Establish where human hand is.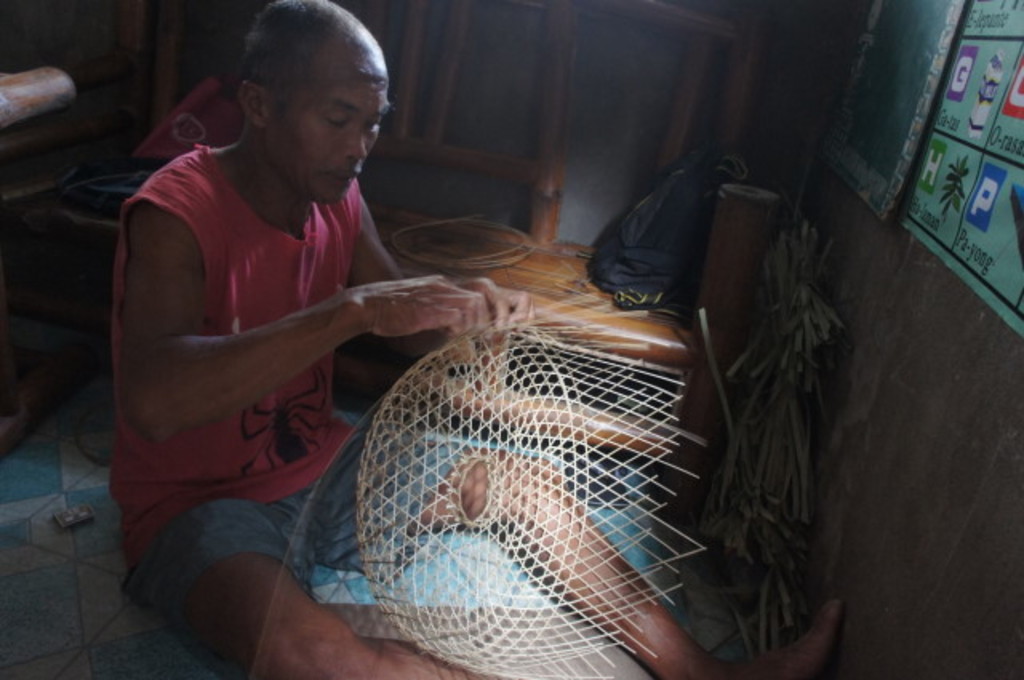
Established at 355:275:485:339.
